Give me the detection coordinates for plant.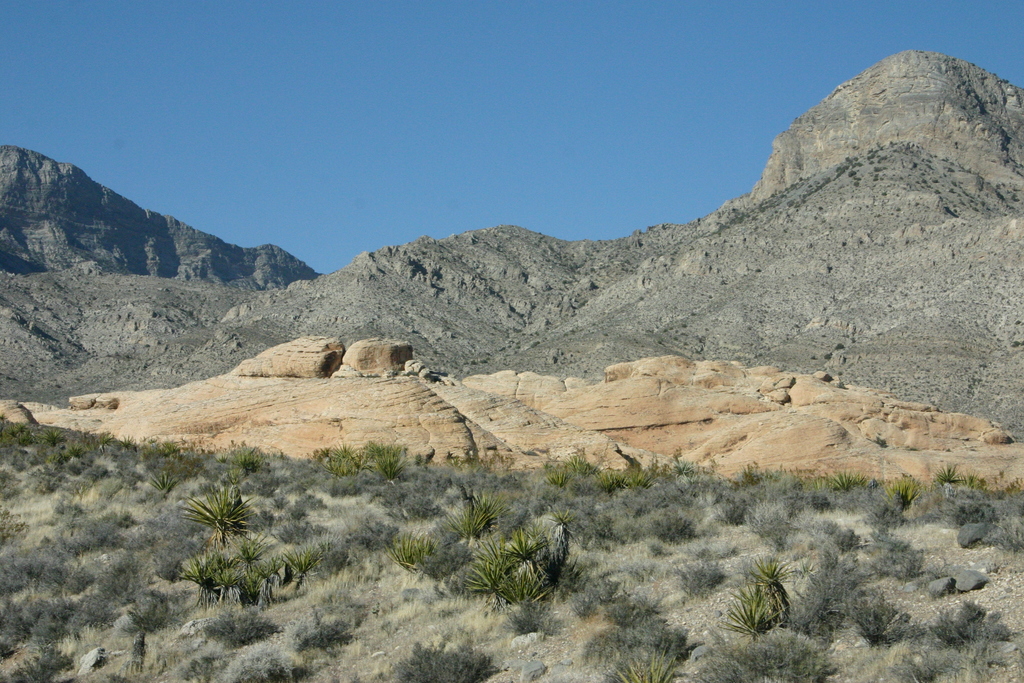
<bbox>269, 452, 320, 491</bbox>.
